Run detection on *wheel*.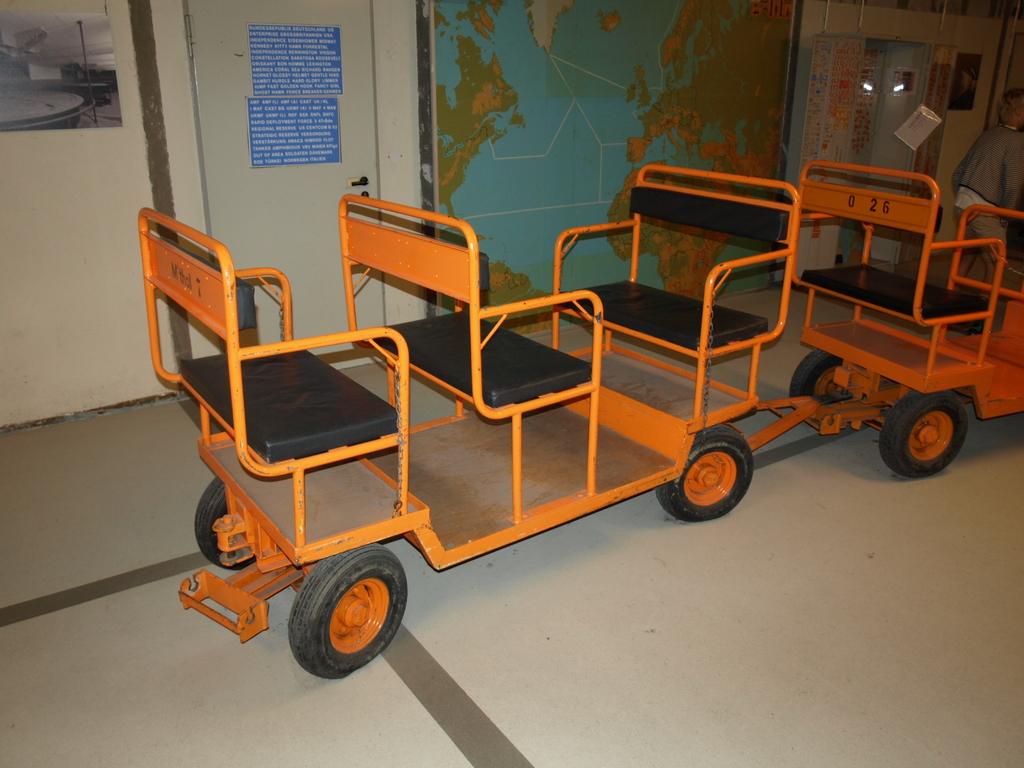
Result: Rect(193, 477, 258, 570).
